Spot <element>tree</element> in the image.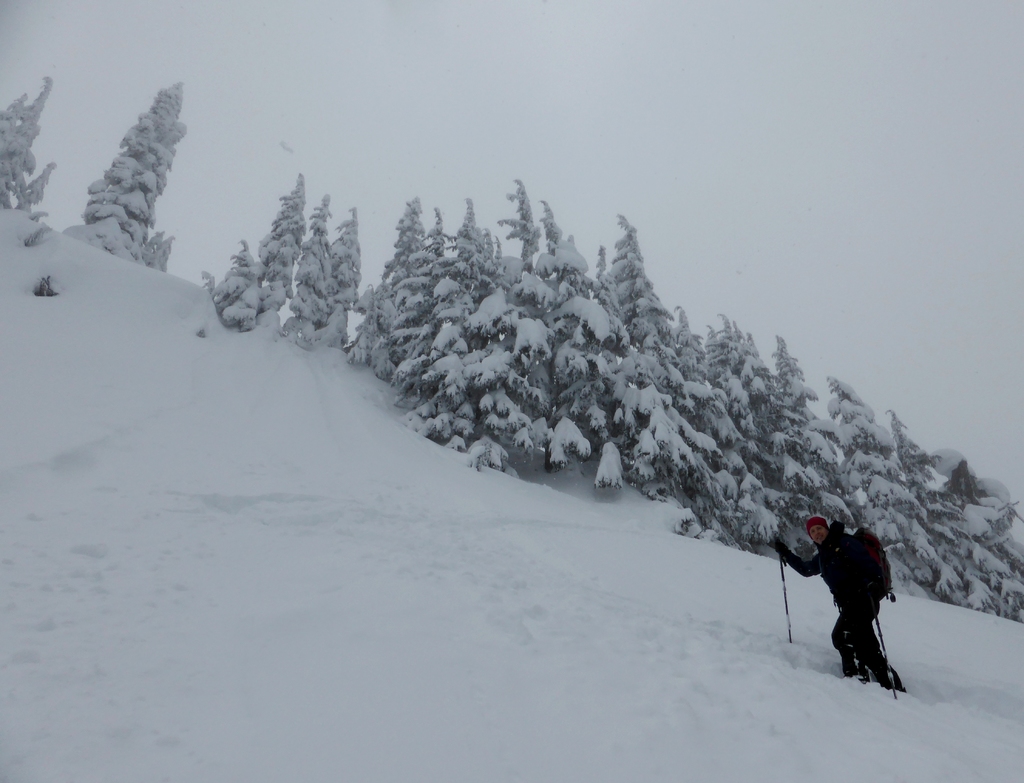
<element>tree</element> found at [left=56, top=72, right=186, bottom=278].
